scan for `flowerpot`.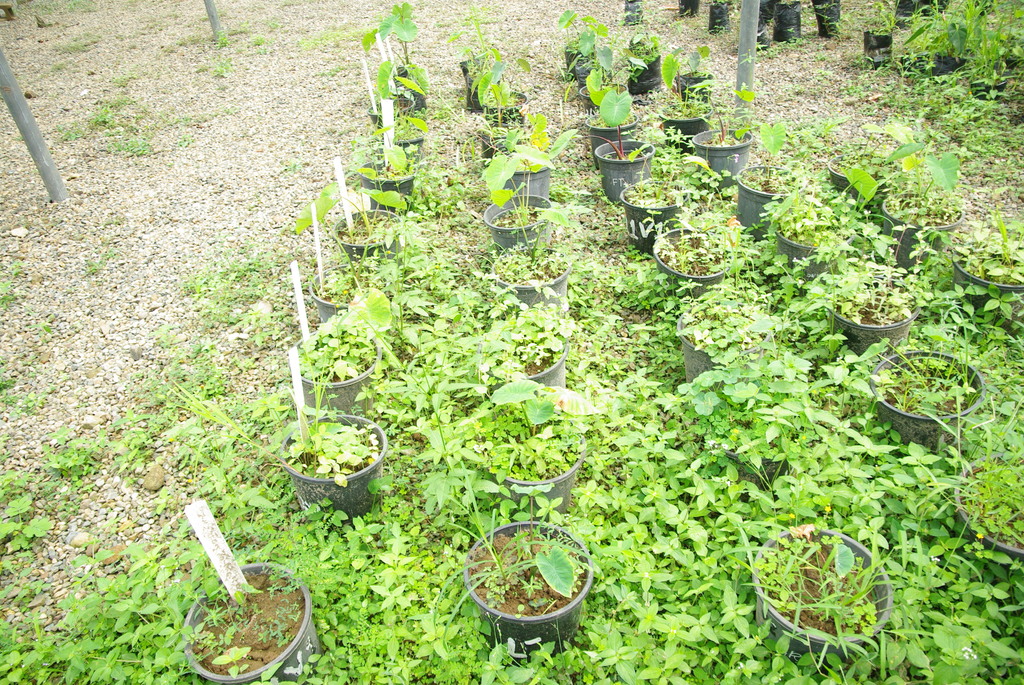
Scan result: BBox(280, 411, 385, 526).
